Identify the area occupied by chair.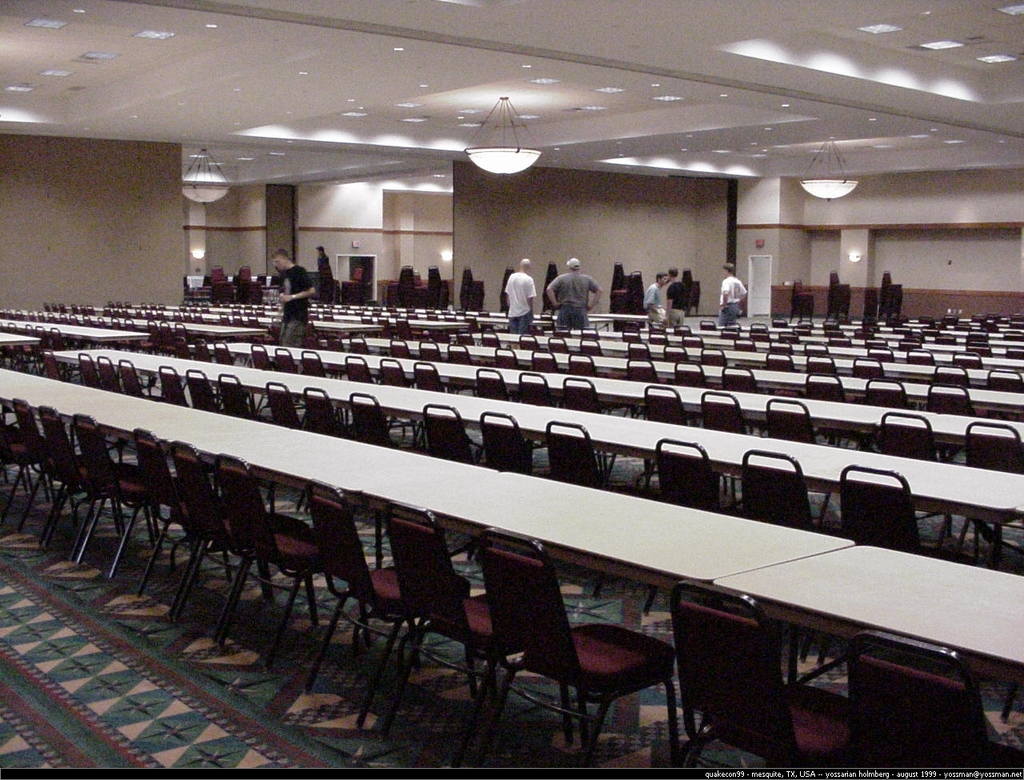
Area: locate(984, 364, 1023, 391).
